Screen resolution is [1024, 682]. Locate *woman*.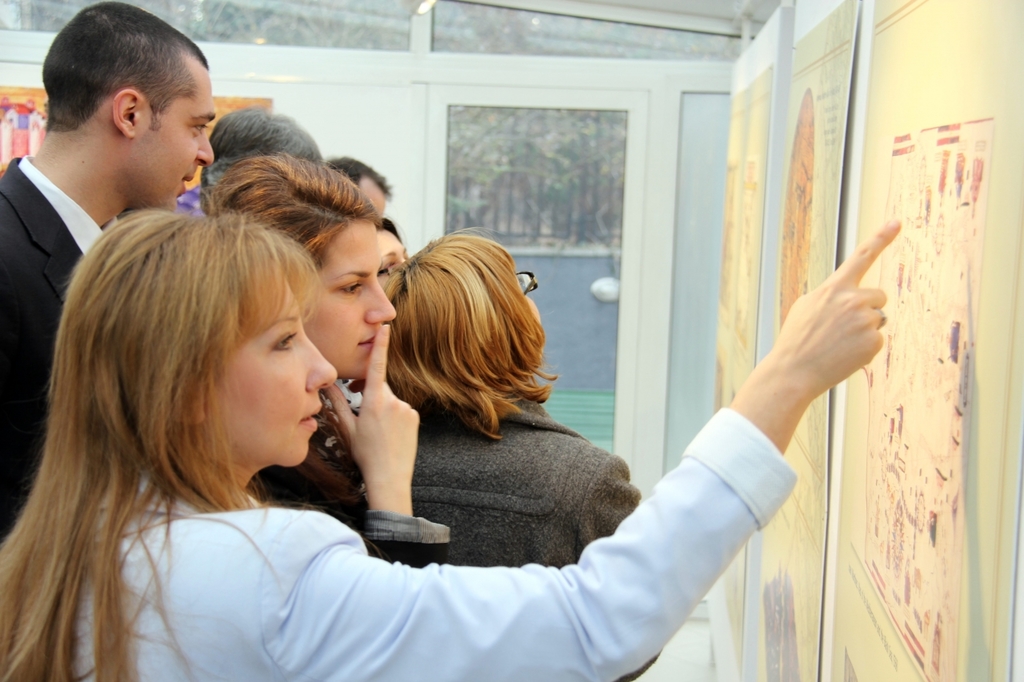
BBox(186, 148, 444, 583).
